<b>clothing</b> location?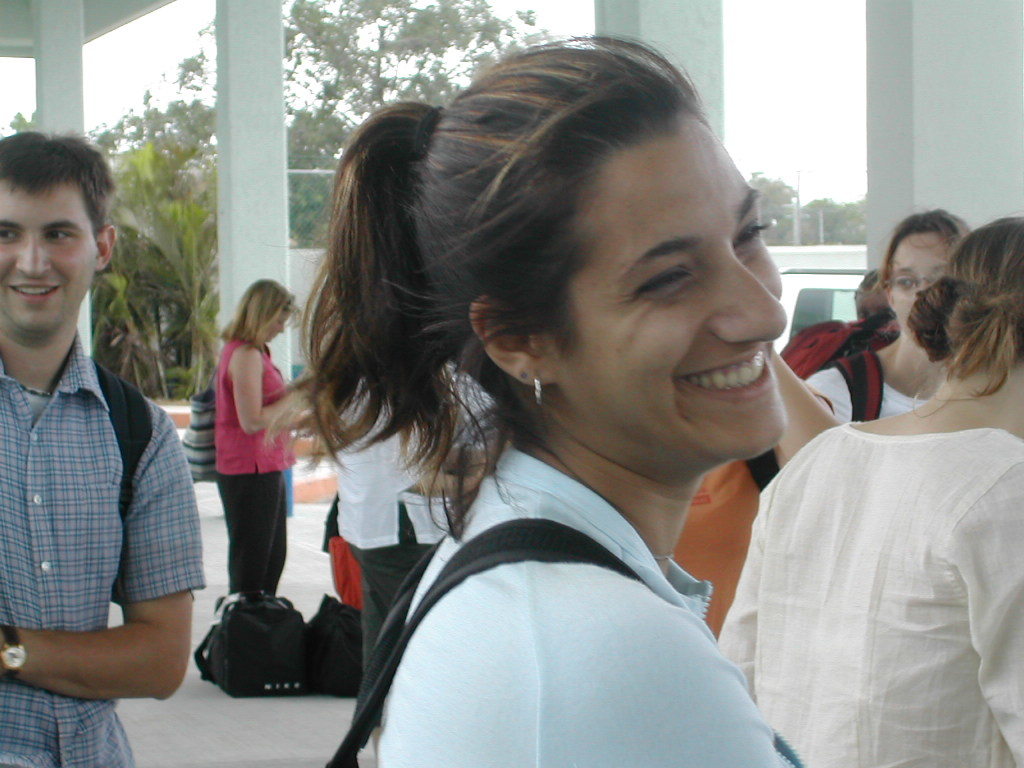
Rect(723, 330, 1022, 758)
